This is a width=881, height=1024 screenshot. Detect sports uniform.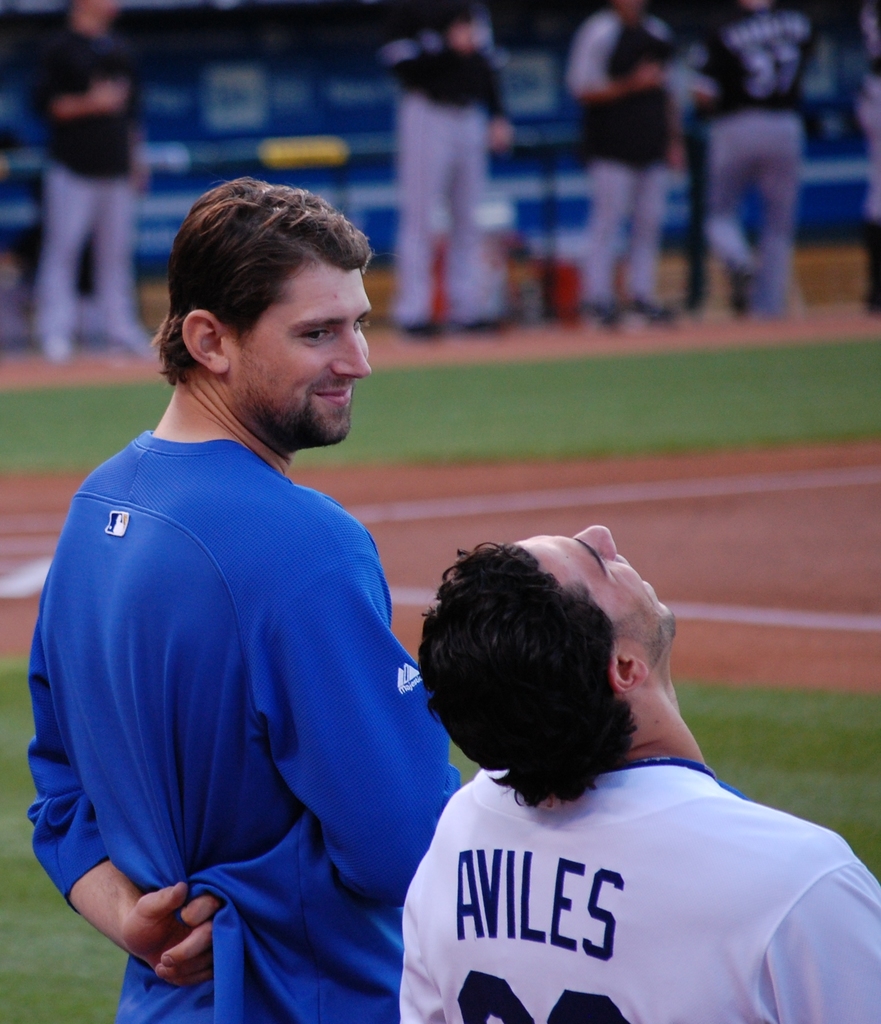
rect(688, 10, 816, 328).
